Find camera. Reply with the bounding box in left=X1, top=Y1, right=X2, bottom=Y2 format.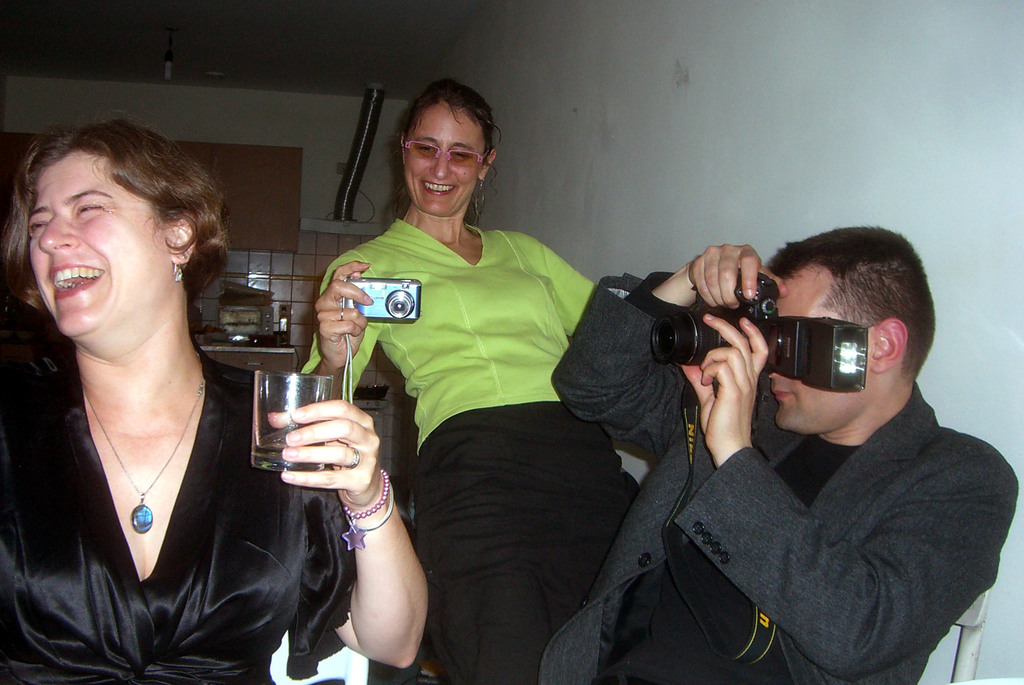
left=345, top=274, right=420, bottom=321.
